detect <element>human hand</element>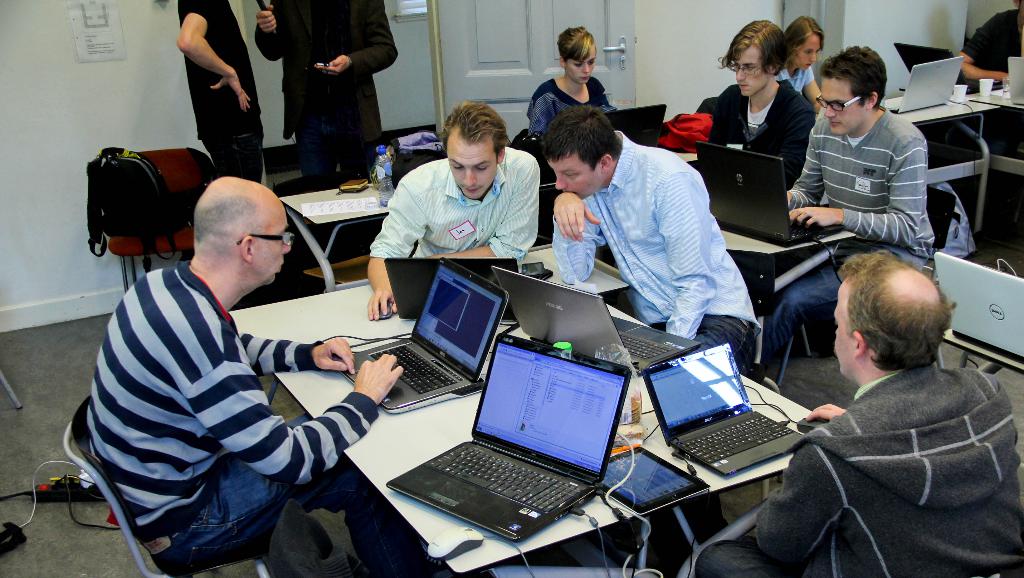
Rect(552, 192, 602, 243)
